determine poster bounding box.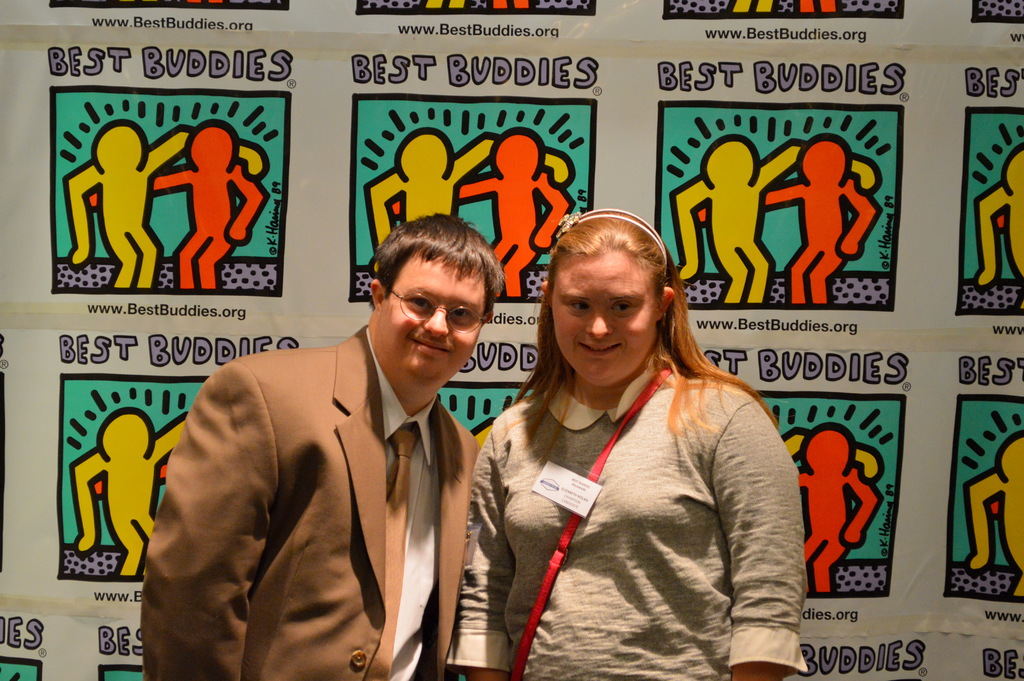
Determined: box(950, 59, 1023, 319).
